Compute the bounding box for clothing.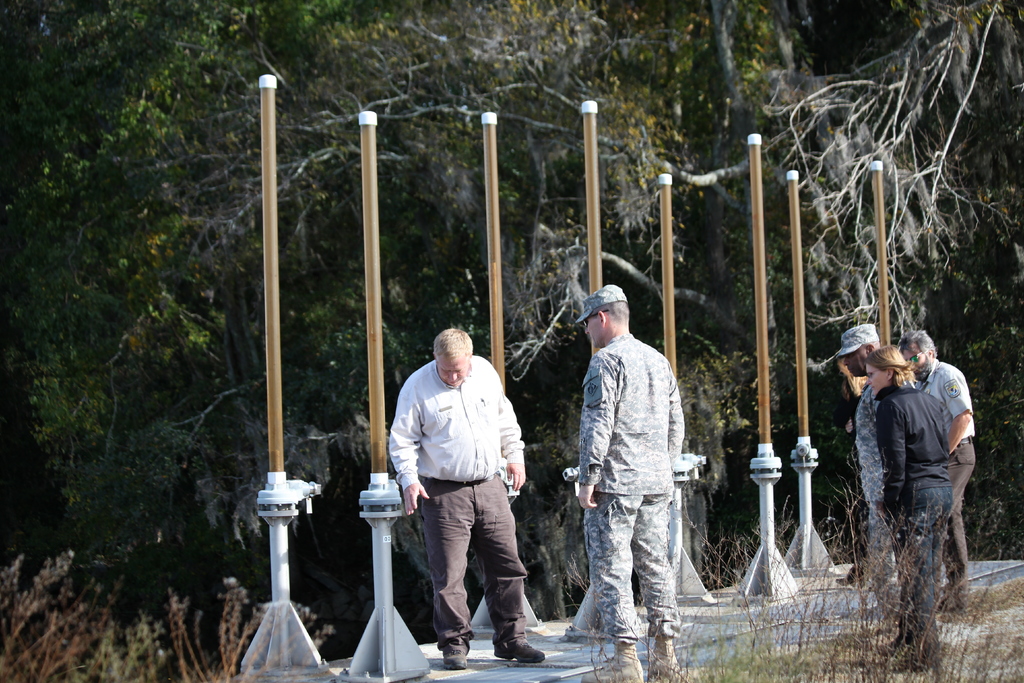
bbox=(387, 354, 528, 654).
